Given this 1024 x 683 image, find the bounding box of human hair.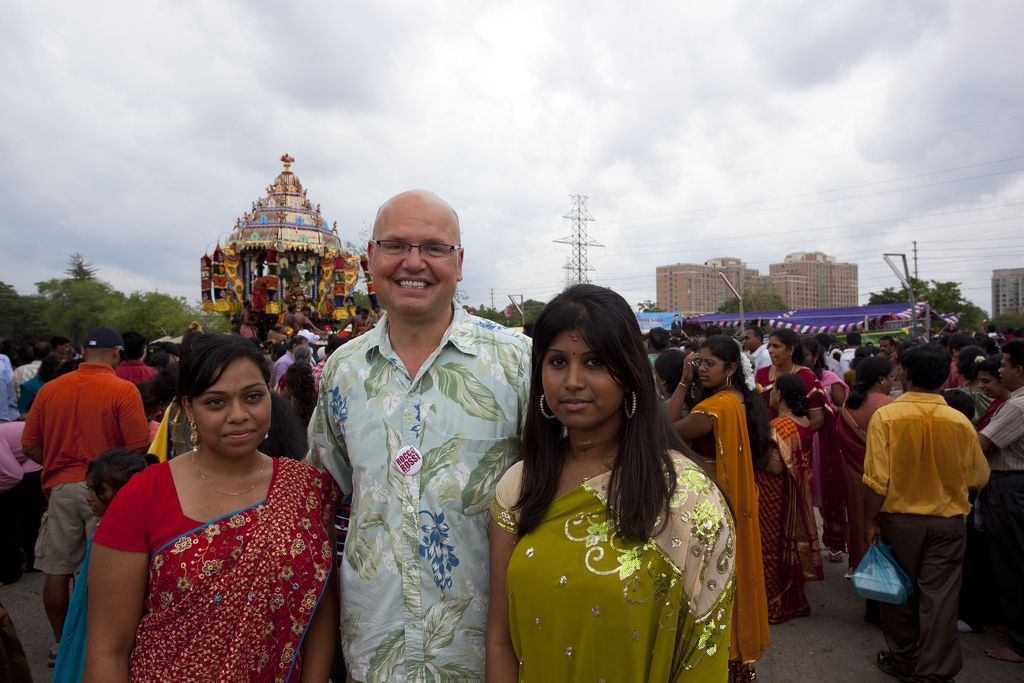
(1003, 337, 1023, 368).
